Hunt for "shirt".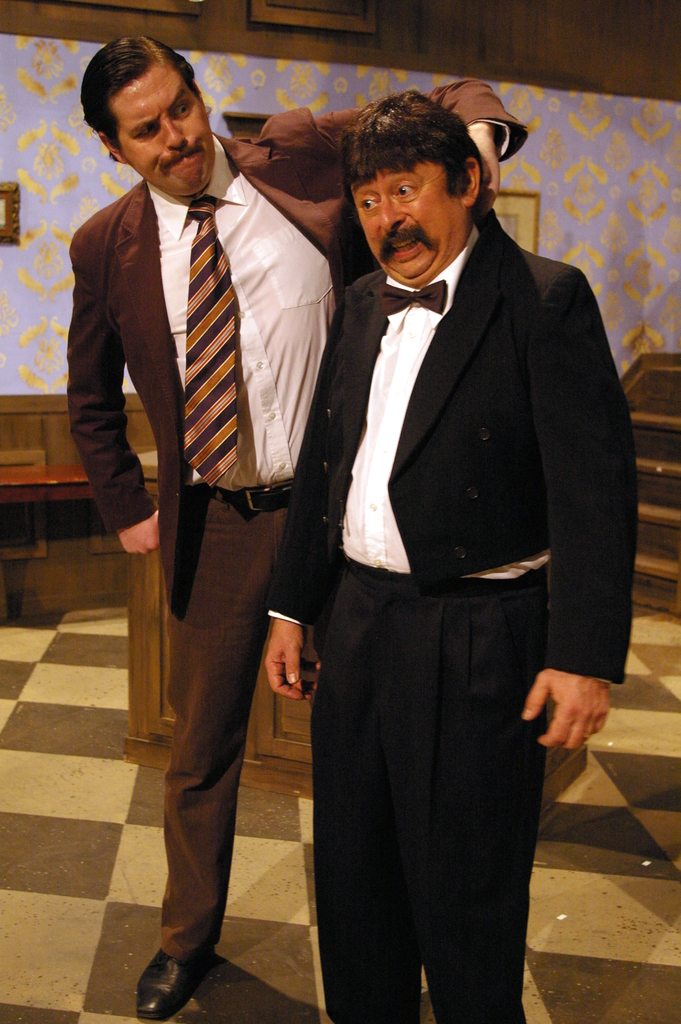
Hunted down at <region>147, 135, 509, 488</region>.
